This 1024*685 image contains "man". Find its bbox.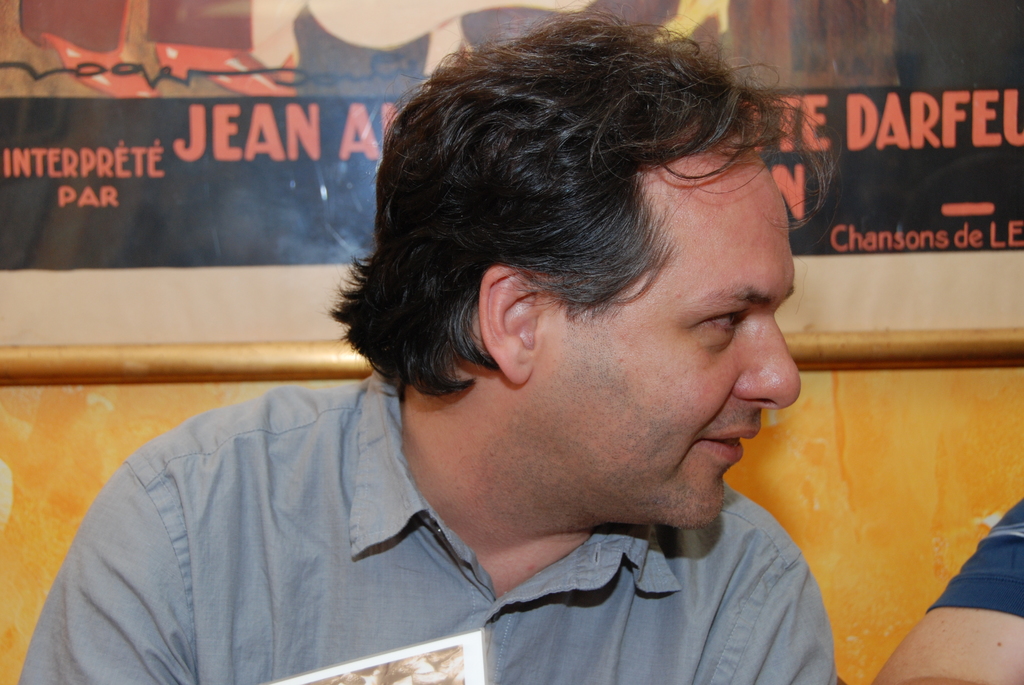
<region>19, 1, 845, 684</region>.
